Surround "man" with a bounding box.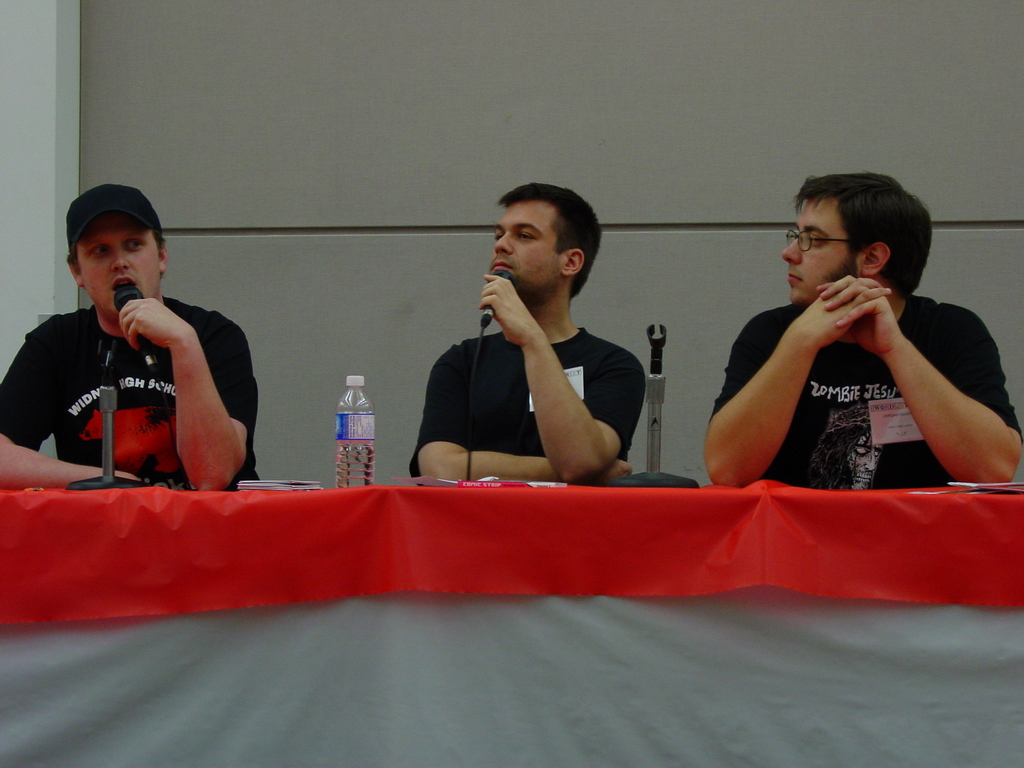
{"x1": 408, "y1": 182, "x2": 646, "y2": 484}.
